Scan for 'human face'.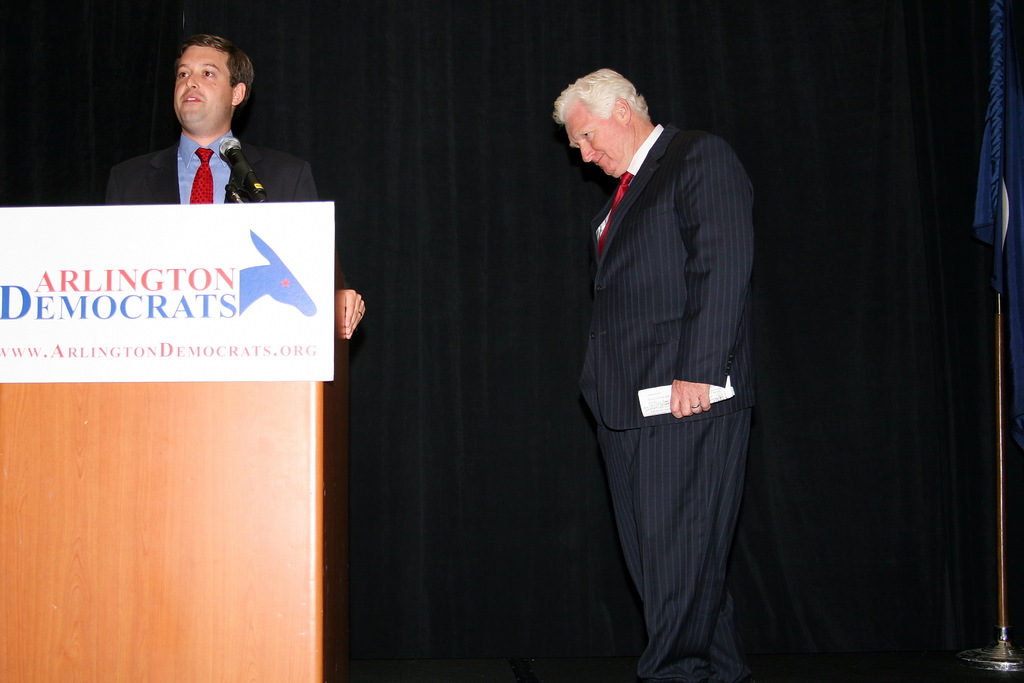
Scan result: (left=172, top=49, right=229, bottom=130).
